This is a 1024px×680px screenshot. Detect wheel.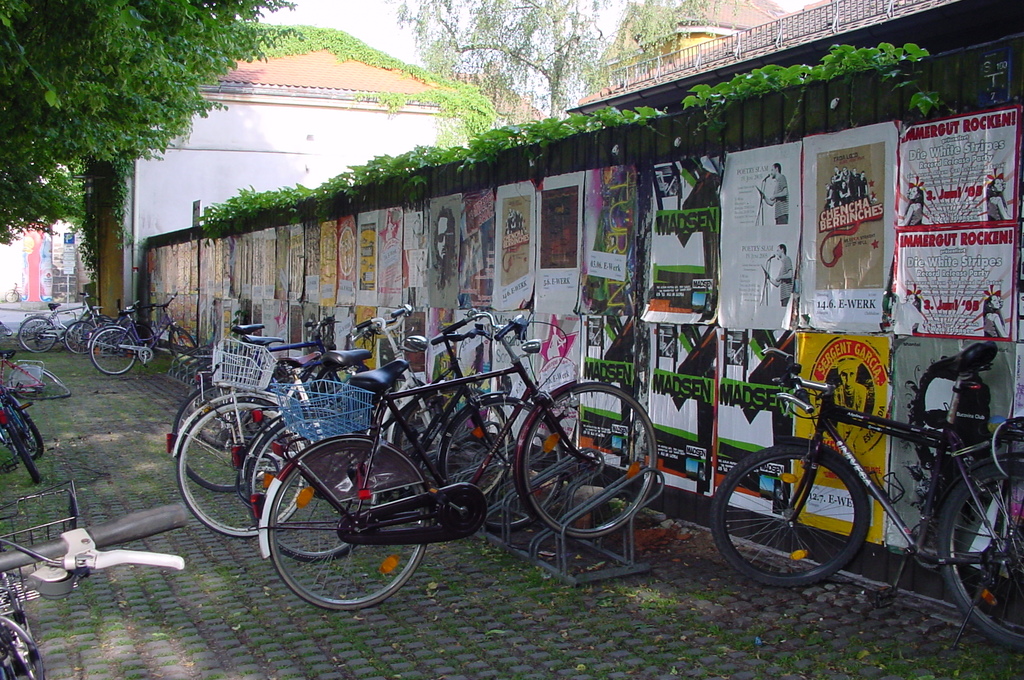
l=168, t=324, r=202, b=363.
